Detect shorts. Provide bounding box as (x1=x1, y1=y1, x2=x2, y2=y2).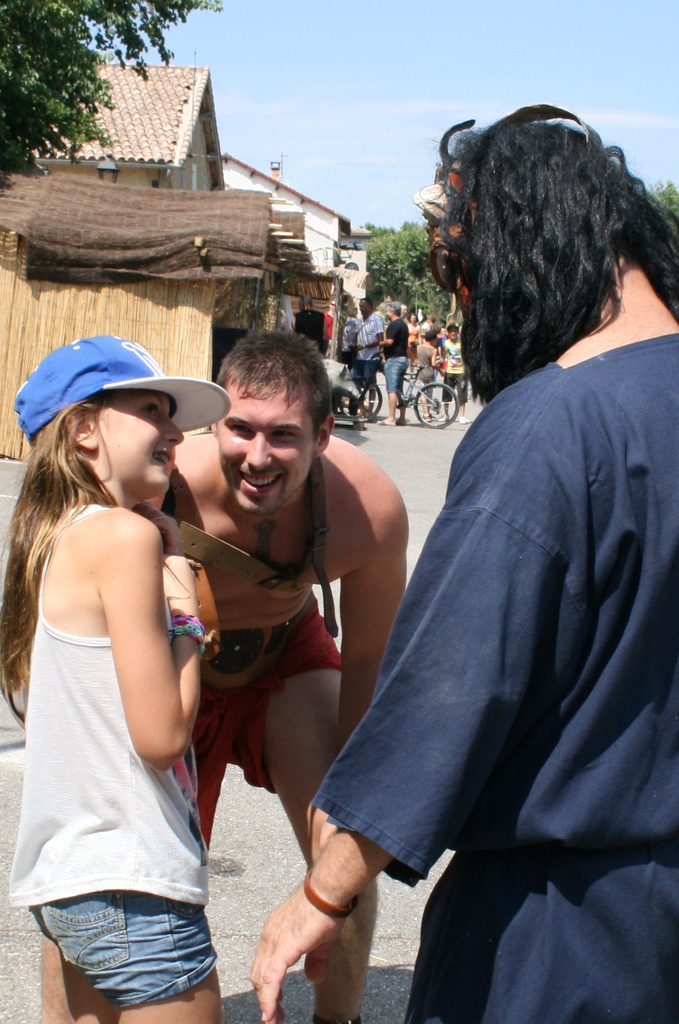
(x1=48, y1=892, x2=239, y2=1009).
